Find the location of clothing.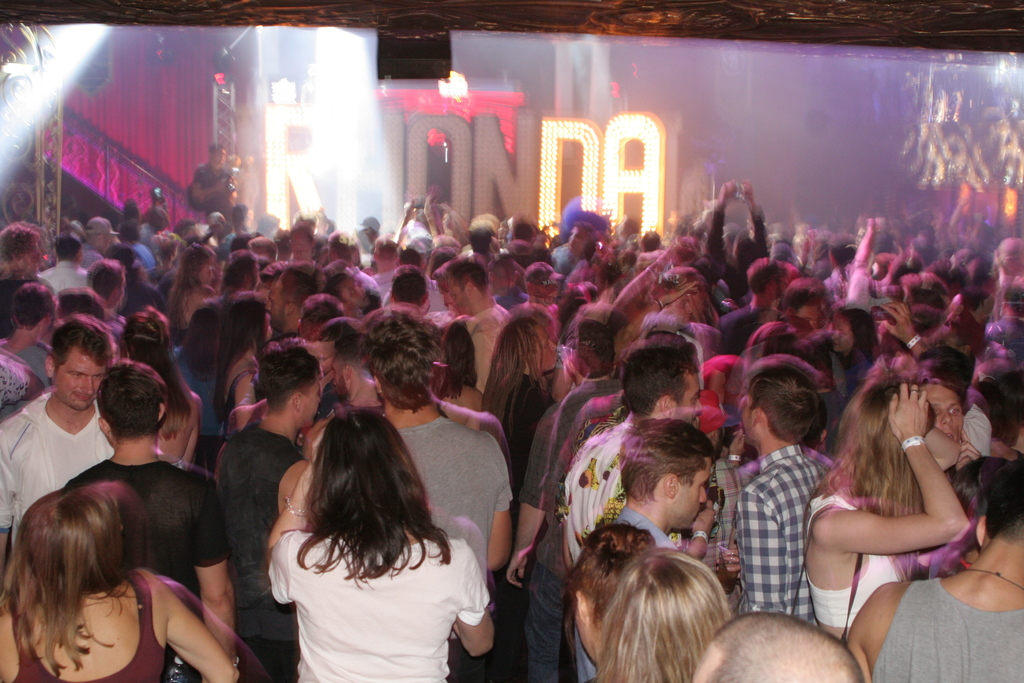
Location: (561, 282, 600, 324).
